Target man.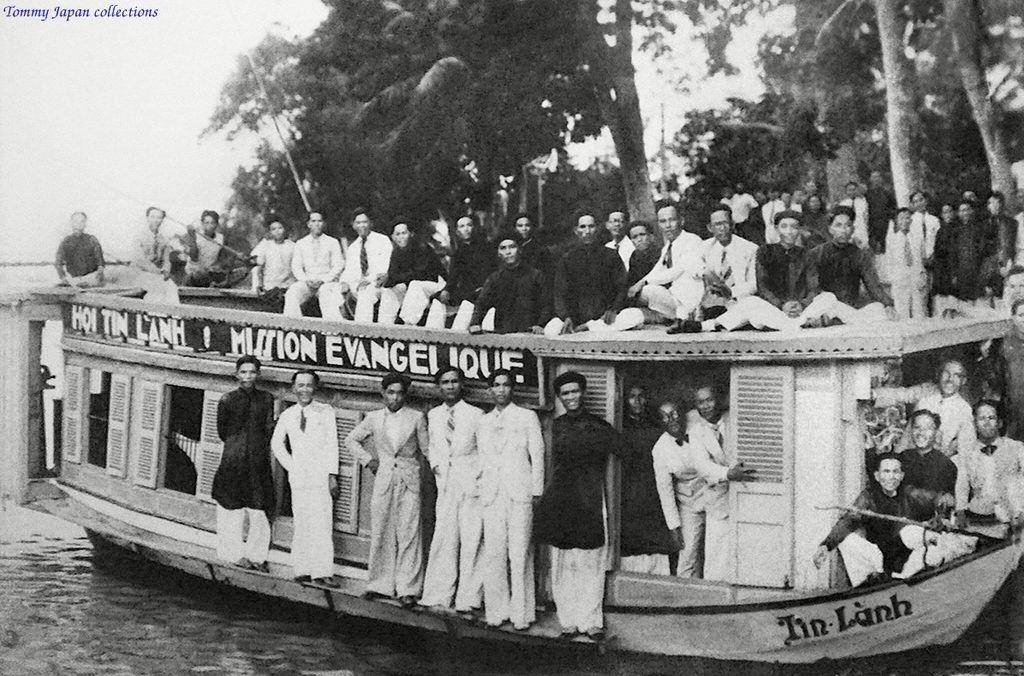
Target region: box(216, 354, 277, 565).
